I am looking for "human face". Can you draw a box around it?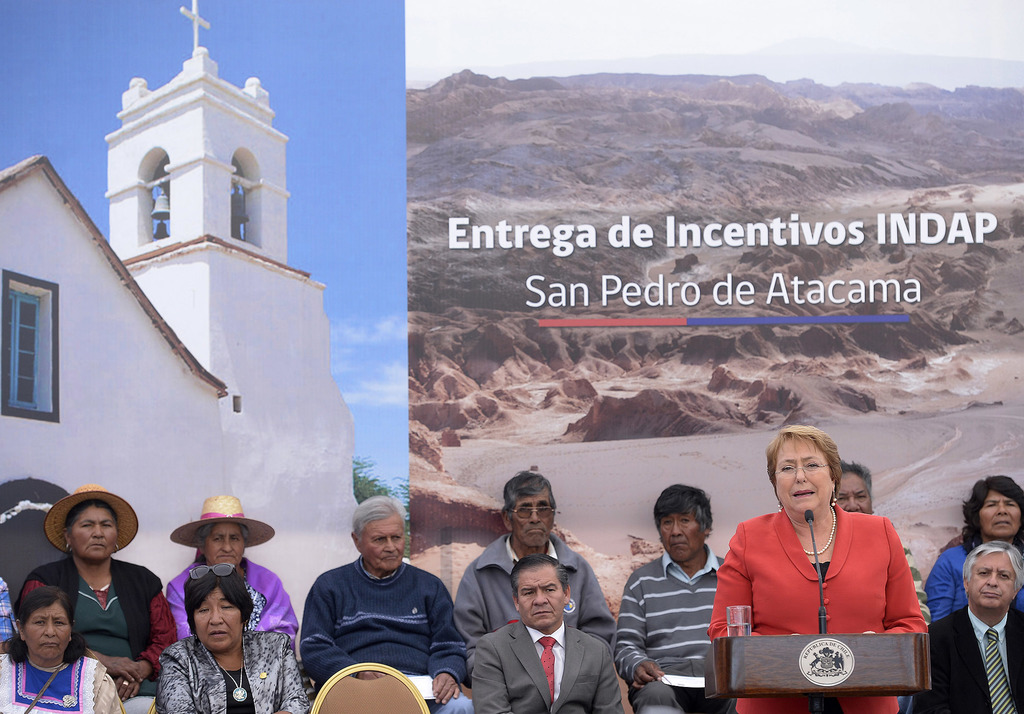
Sure, the bounding box is 24,599,75,653.
